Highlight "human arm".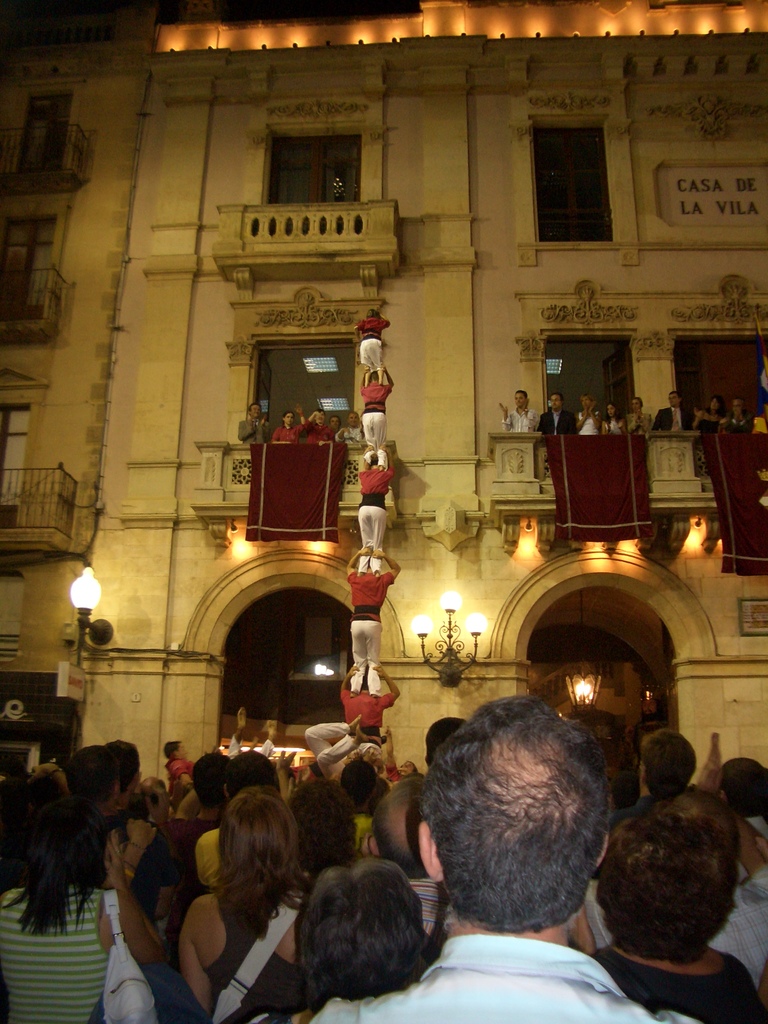
Highlighted region: <bbox>373, 540, 403, 588</bbox>.
